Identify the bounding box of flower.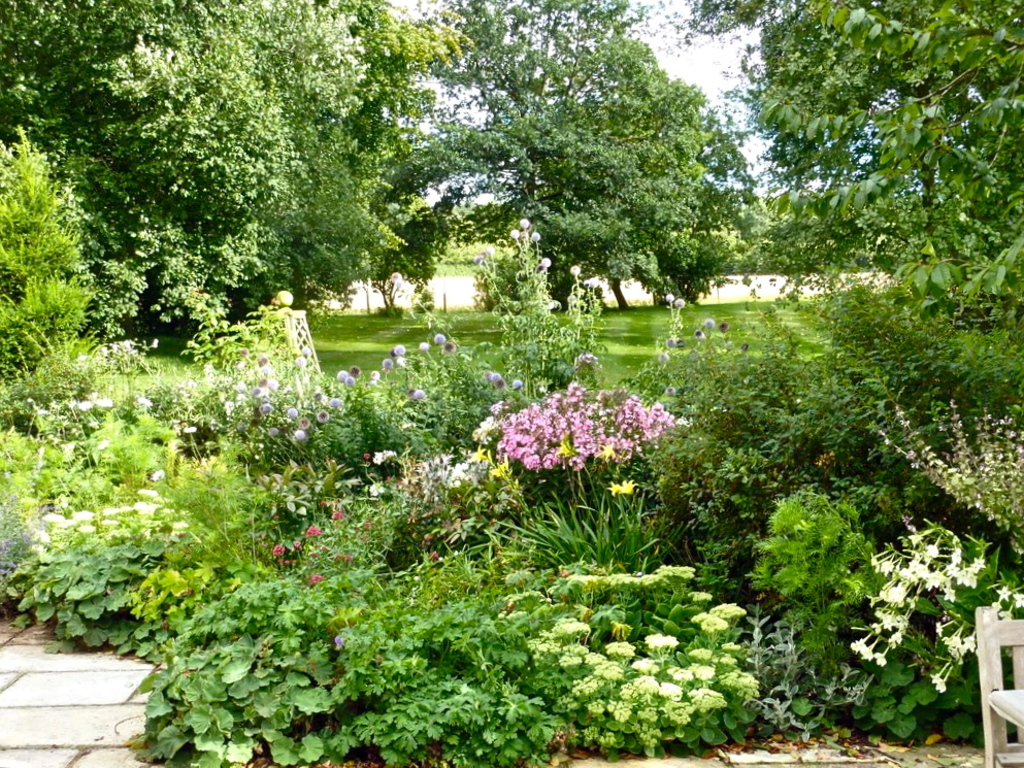
{"left": 603, "top": 476, "right": 638, "bottom": 497}.
